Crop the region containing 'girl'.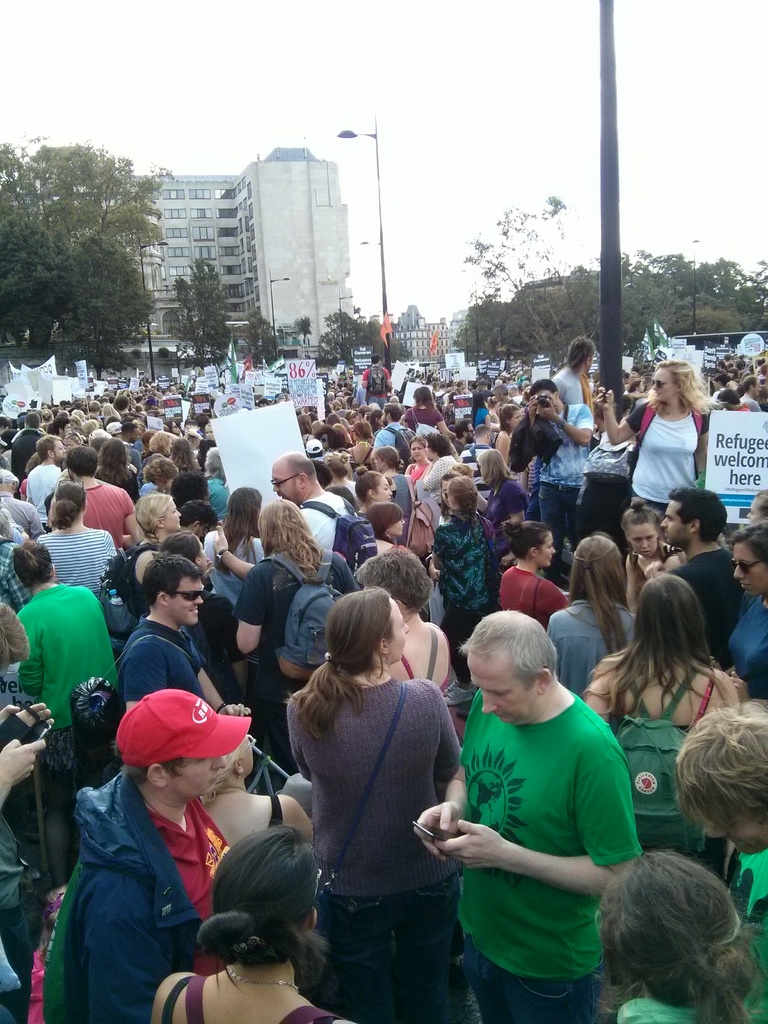
Crop region: (x1=668, y1=704, x2=767, y2=915).
